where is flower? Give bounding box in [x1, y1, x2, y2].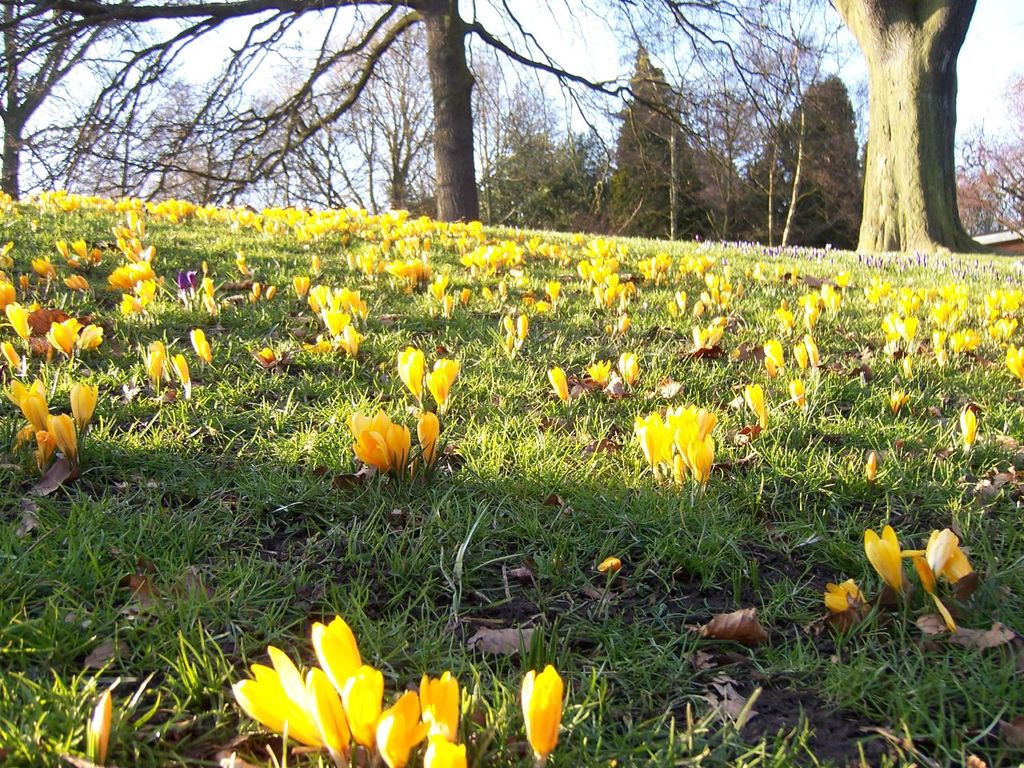
[149, 340, 167, 376].
